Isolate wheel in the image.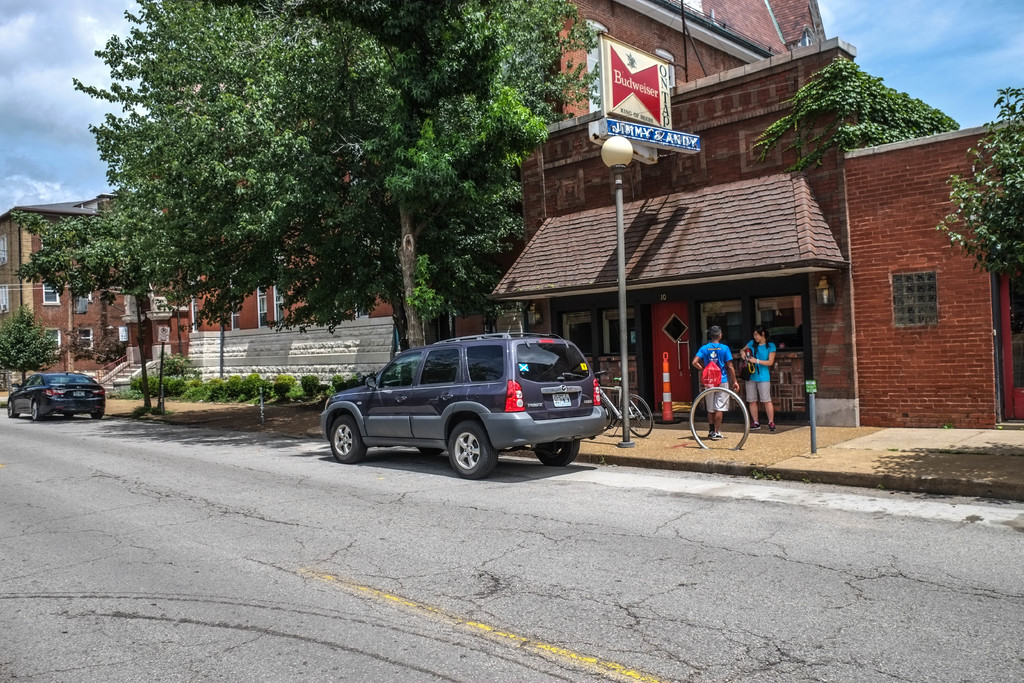
Isolated region: crop(31, 397, 49, 422).
